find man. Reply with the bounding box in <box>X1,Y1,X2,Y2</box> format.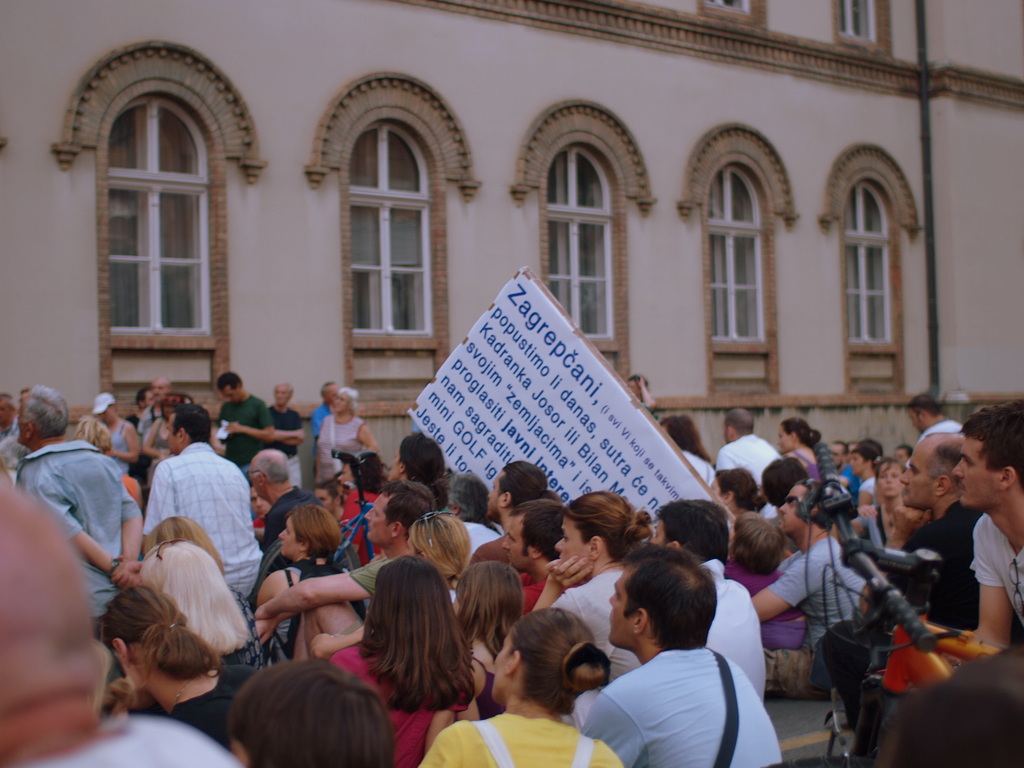
<box>815,429,986,725</box>.
